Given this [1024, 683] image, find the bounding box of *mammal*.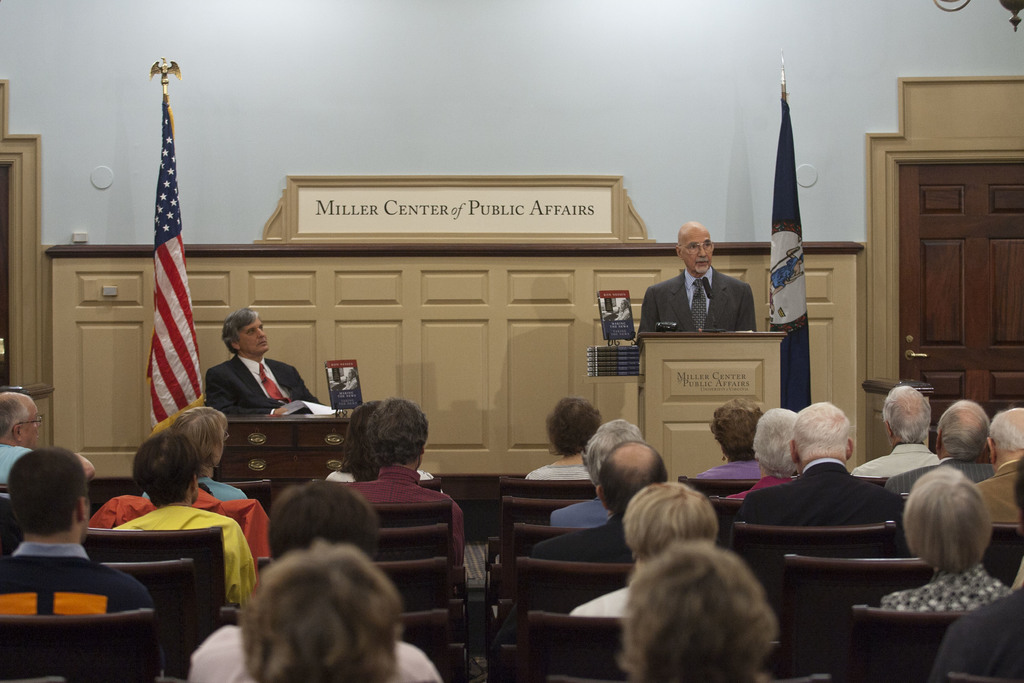
bbox(625, 540, 781, 682).
